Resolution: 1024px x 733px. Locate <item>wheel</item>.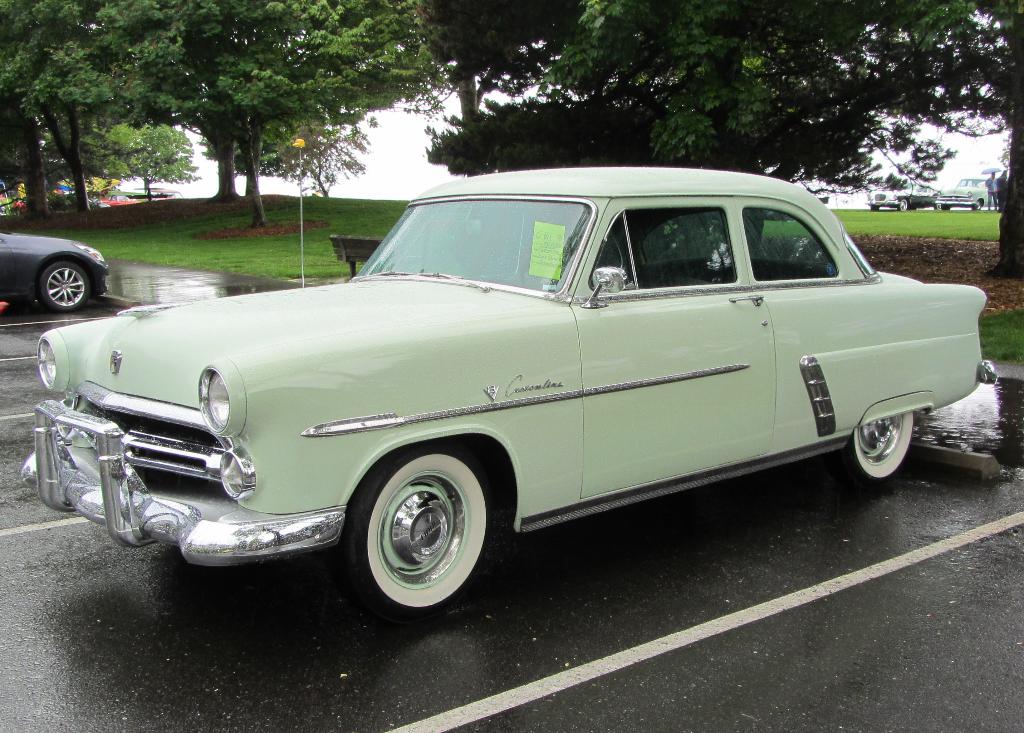
(left=872, top=205, right=882, bottom=208).
